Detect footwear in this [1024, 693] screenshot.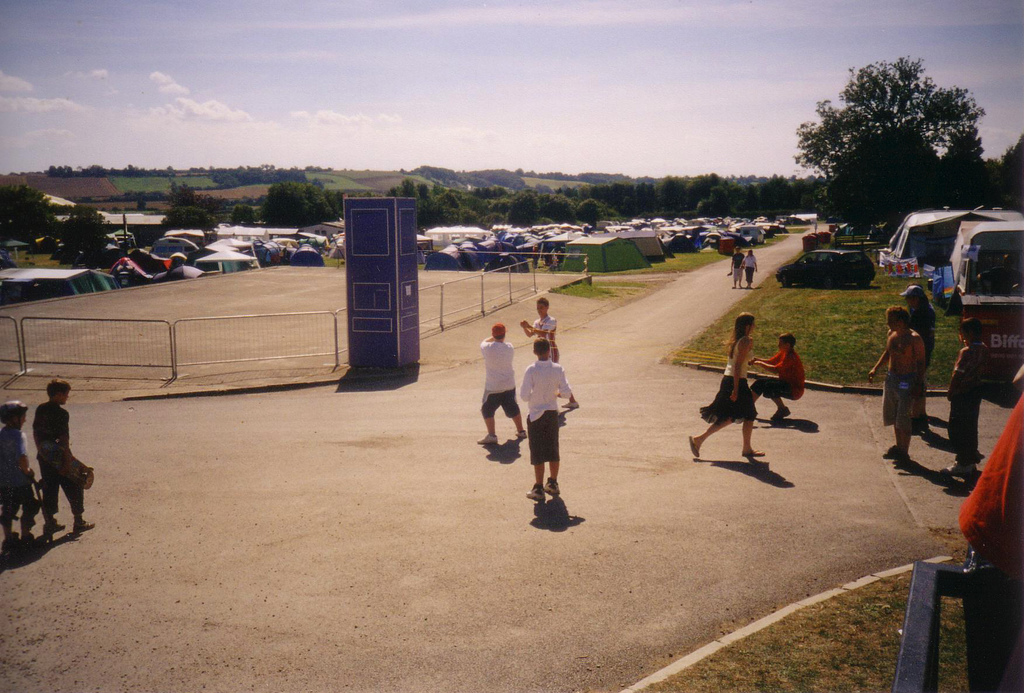
Detection: 516:428:528:438.
